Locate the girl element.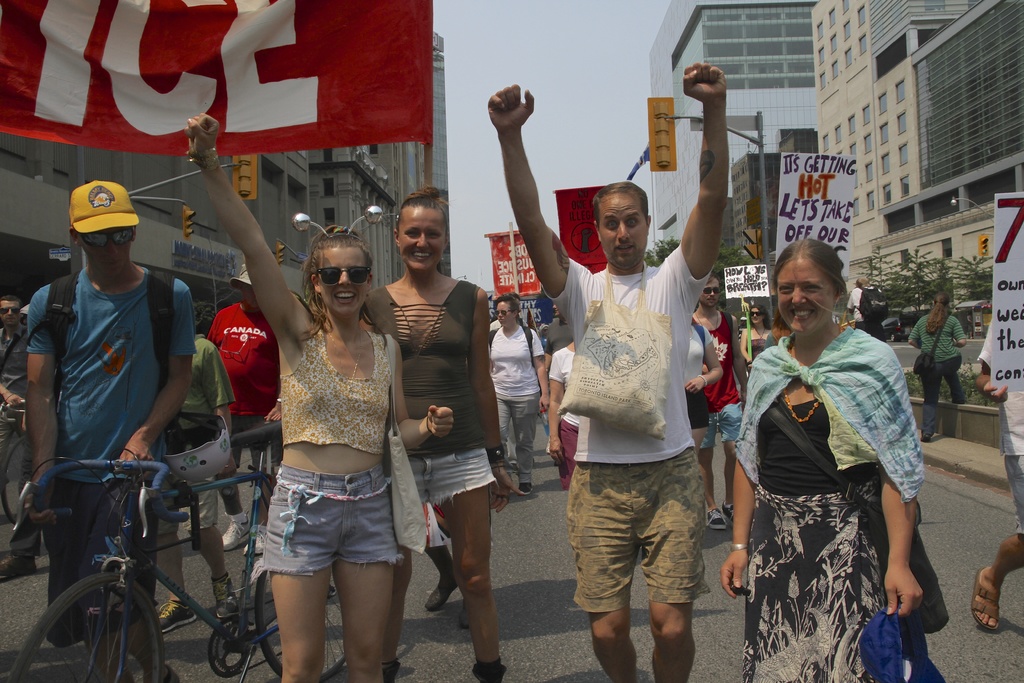
Element bbox: <bbox>360, 183, 526, 682</bbox>.
